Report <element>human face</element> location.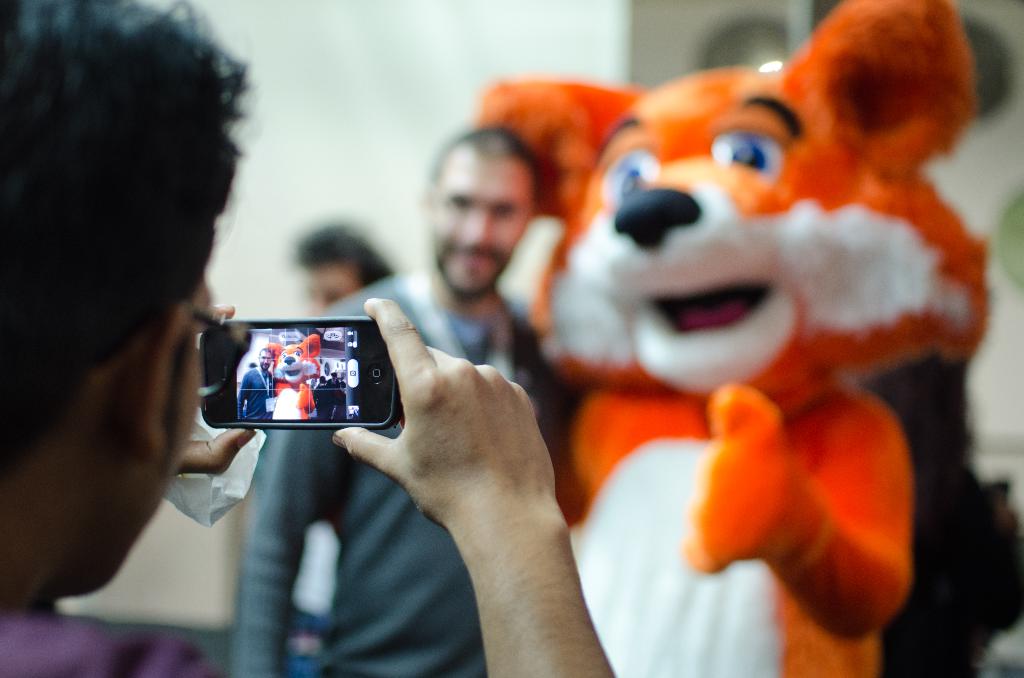
Report: l=99, t=264, r=205, b=590.
